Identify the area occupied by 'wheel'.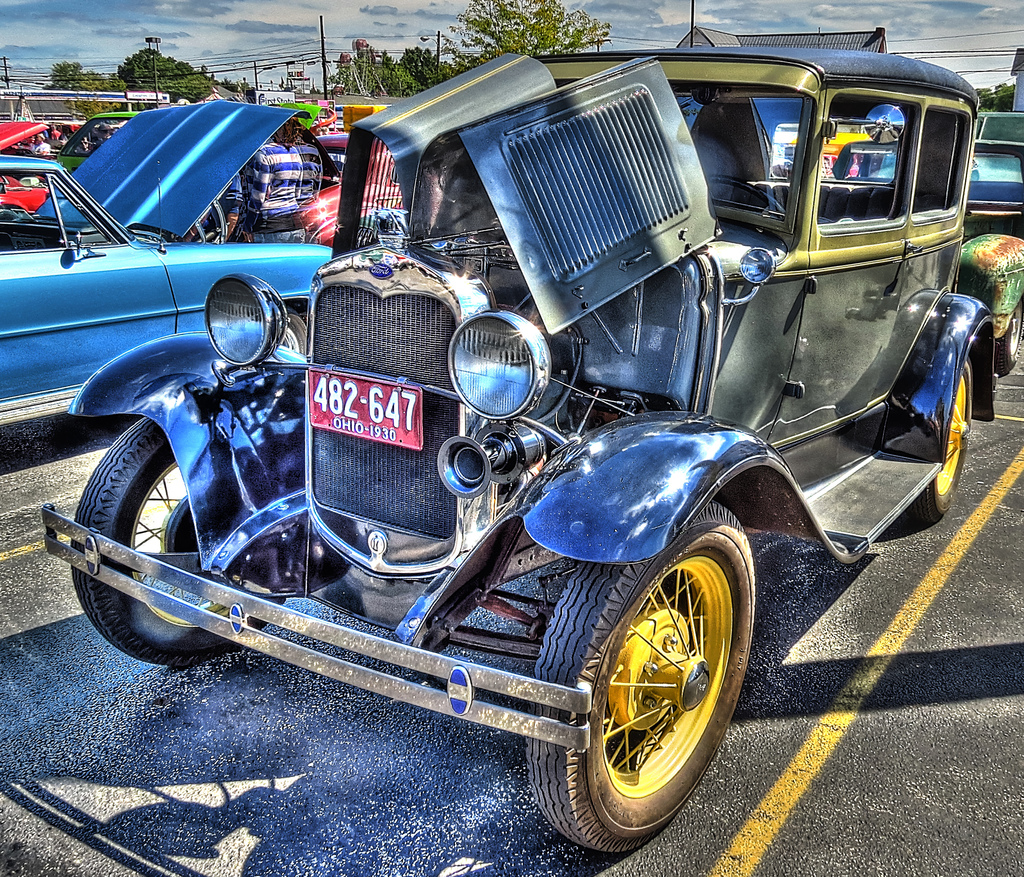
Area: {"left": 527, "top": 506, "right": 769, "bottom": 857}.
